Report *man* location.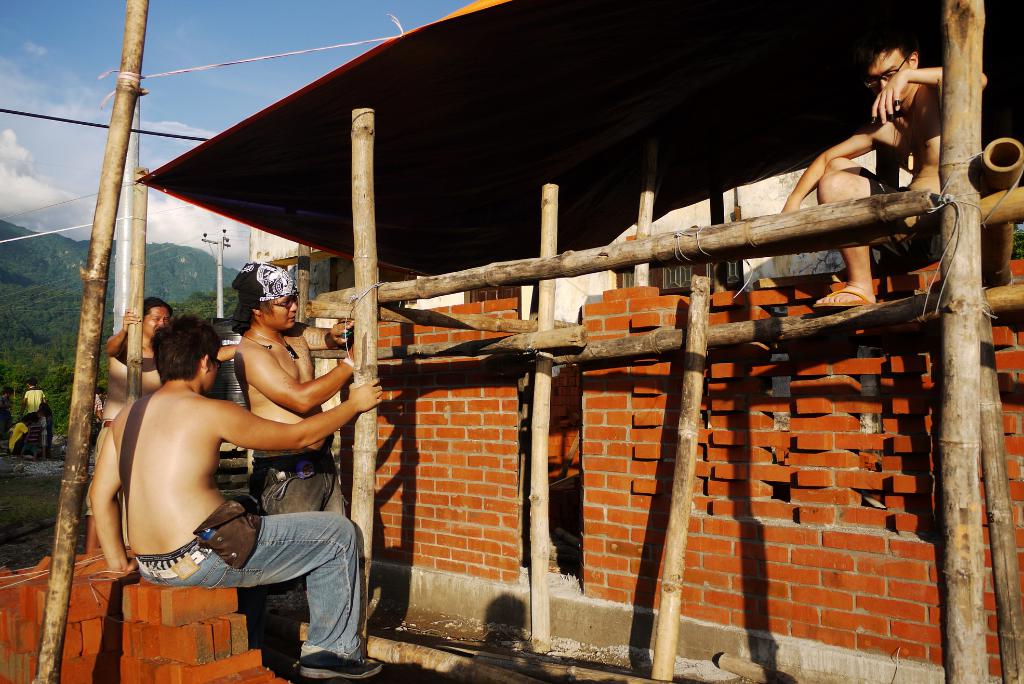
Report: [x1=774, y1=32, x2=1000, y2=331].
